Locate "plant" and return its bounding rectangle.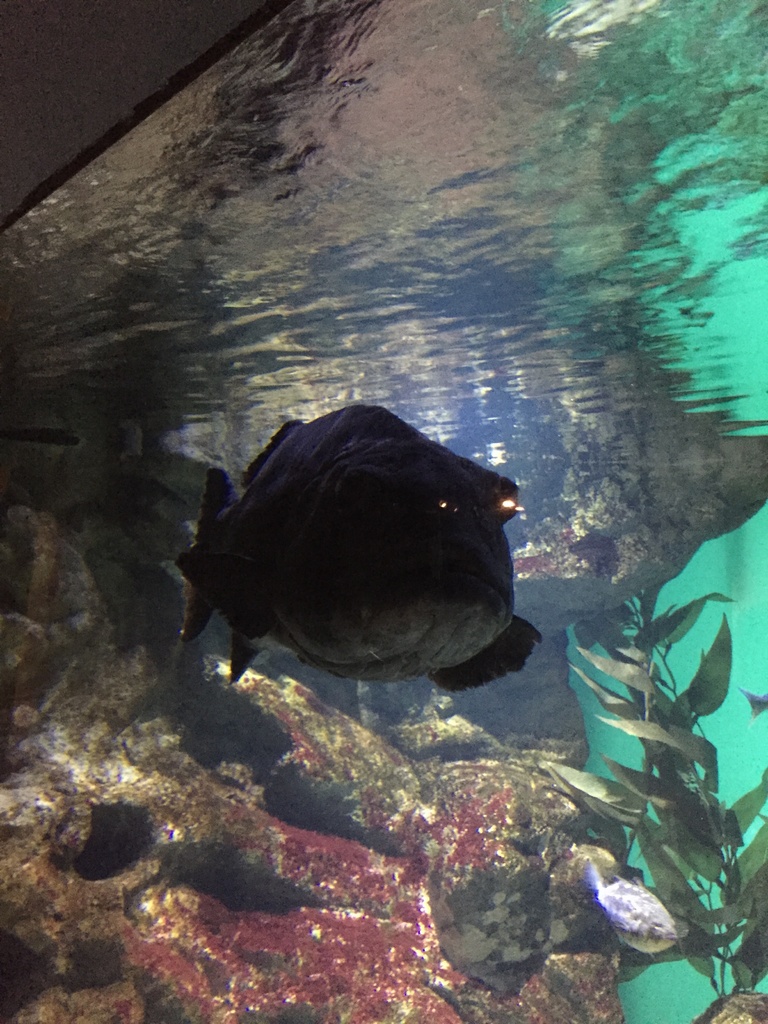
[x1=525, y1=574, x2=767, y2=1015].
